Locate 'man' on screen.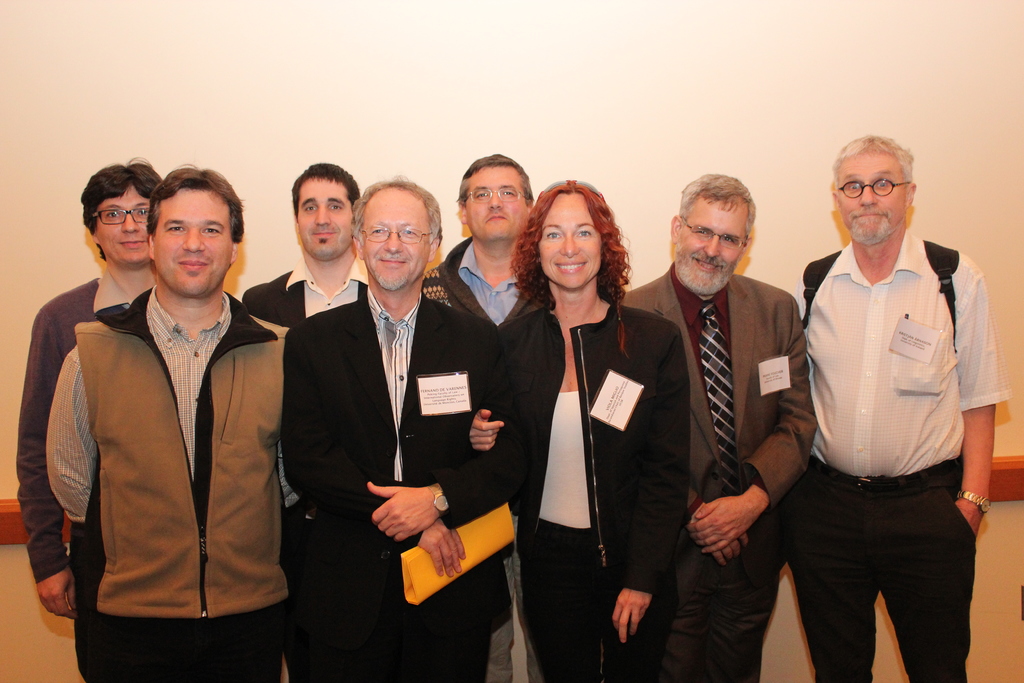
On screen at bbox=(280, 175, 500, 682).
